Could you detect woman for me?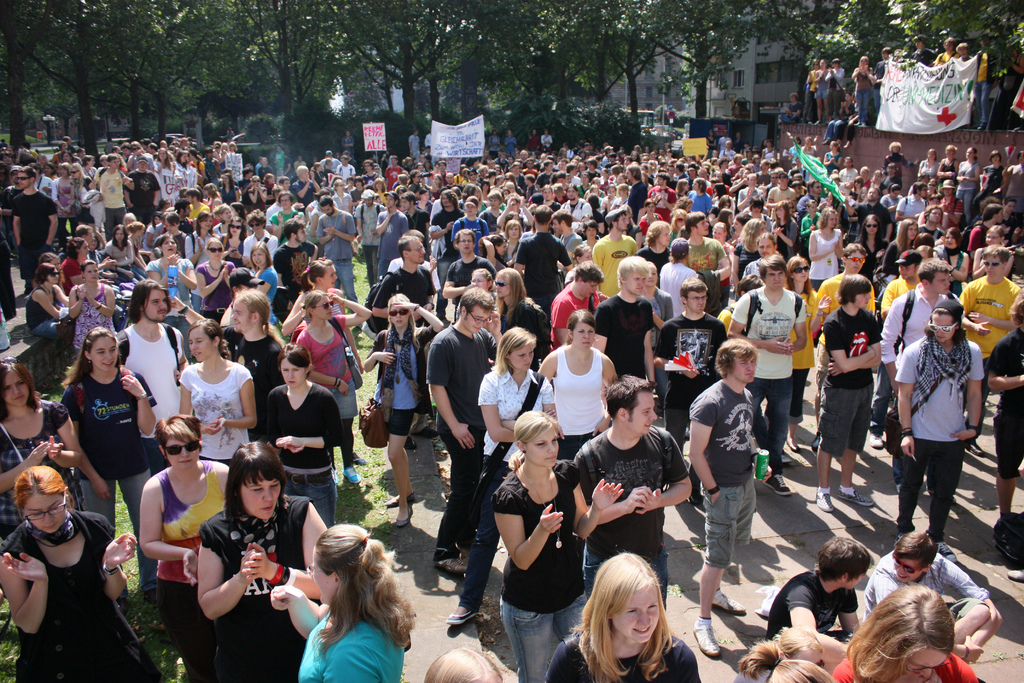
Detection result: {"x1": 770, "y1": 201, "x2": 799, "y2": 259}.
